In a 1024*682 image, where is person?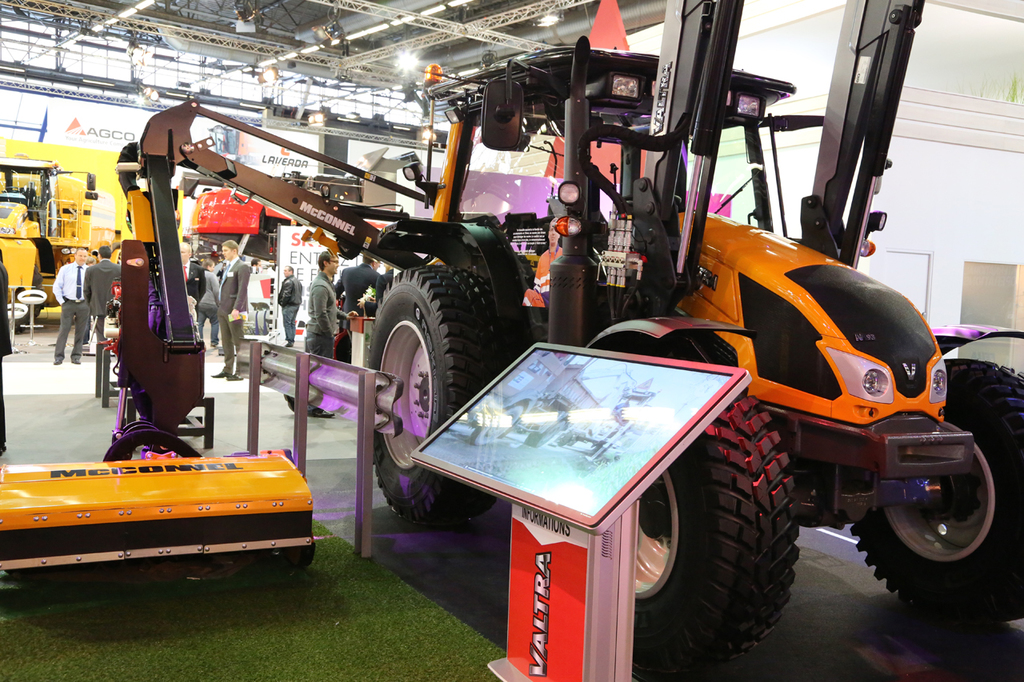
{"x1": 334, "y1": 257, "x2": 378, "y2": 316}.
